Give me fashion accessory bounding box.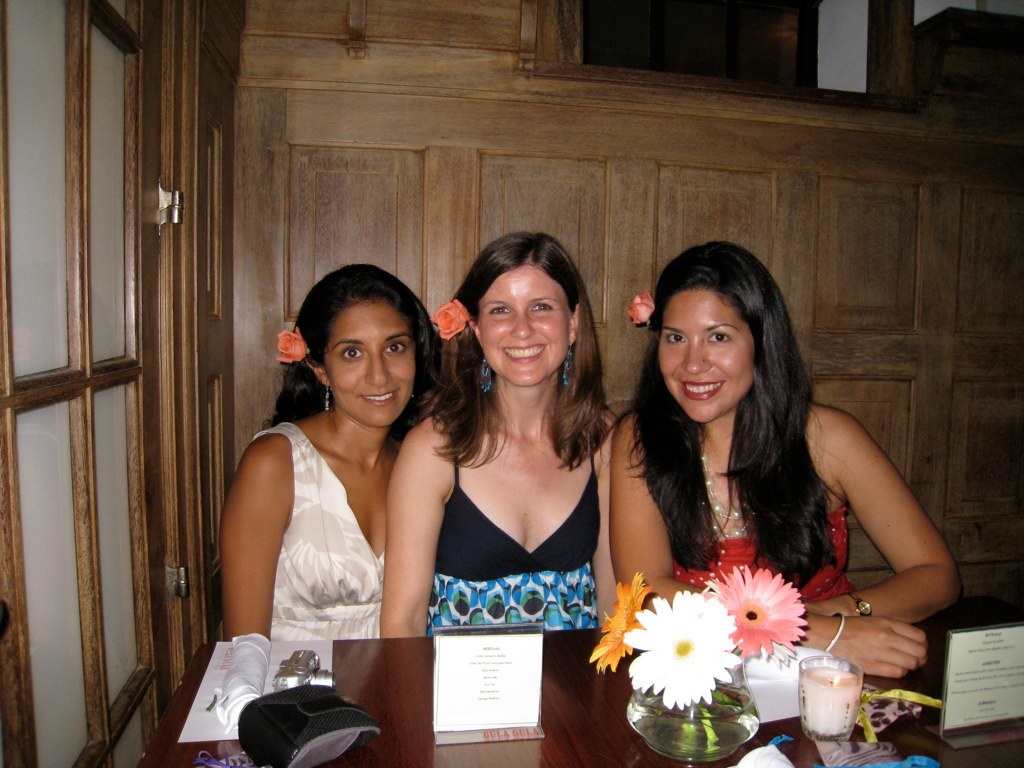
locate(699, 451, 762, 542).
